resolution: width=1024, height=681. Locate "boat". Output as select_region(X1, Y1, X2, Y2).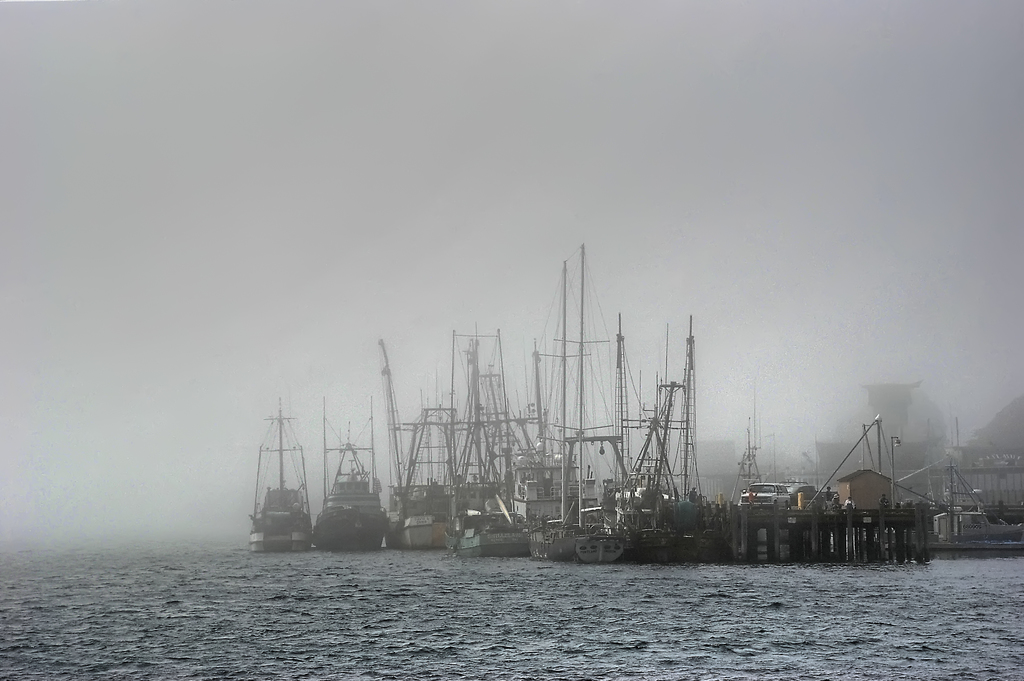
select_region(557, 321, 621, 558).
